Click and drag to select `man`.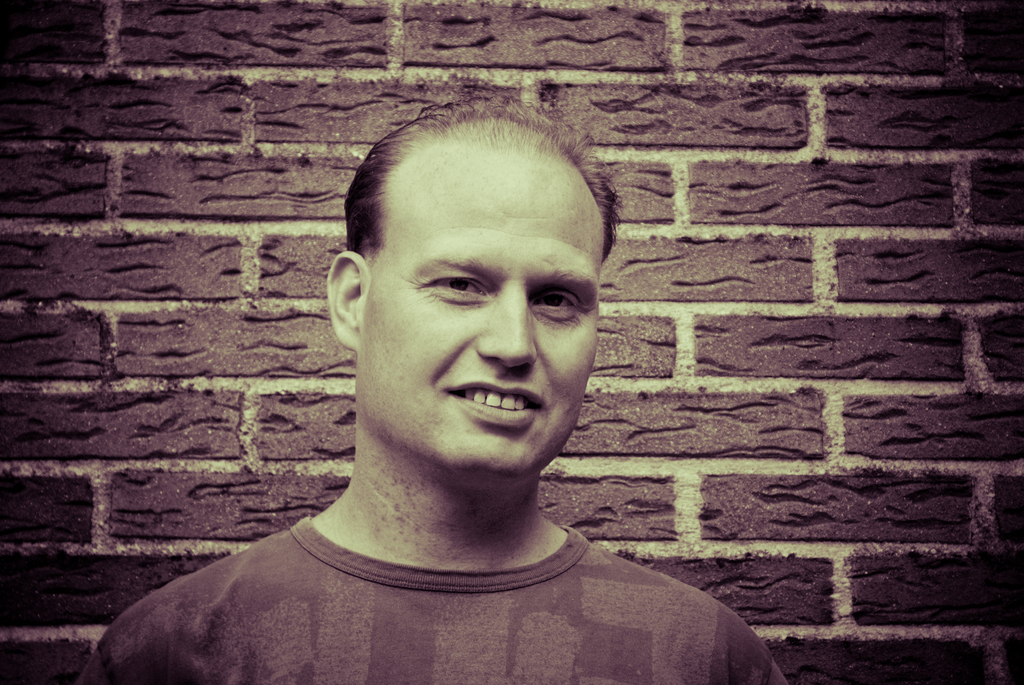
Selection: (x1=75, y1=92, x2=784, y2=684).
